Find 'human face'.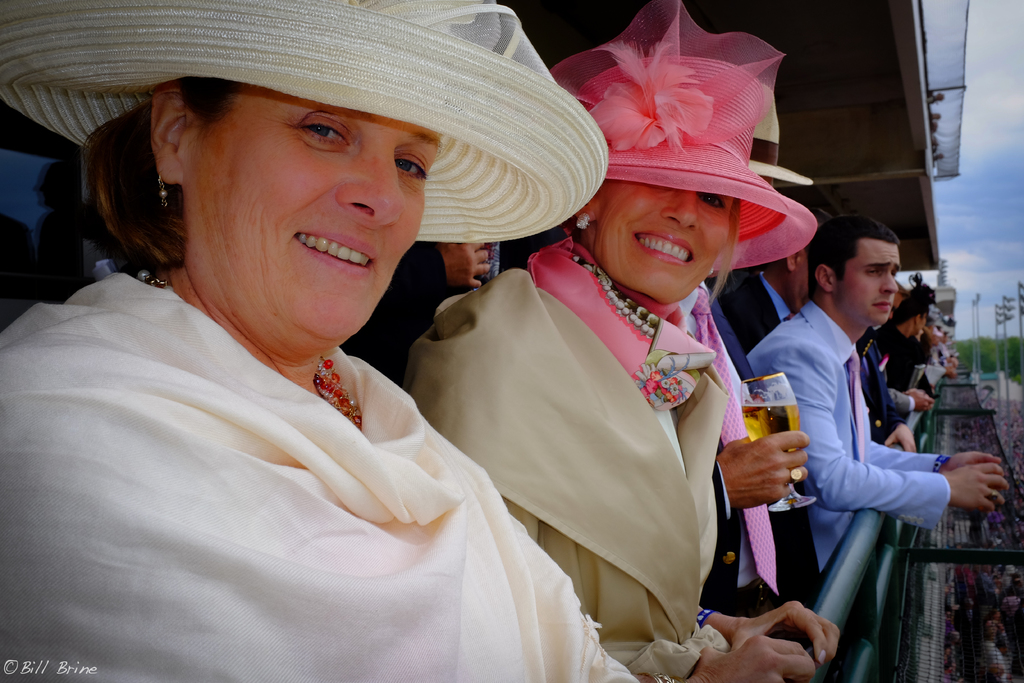
[596, 191, 733, 308].
